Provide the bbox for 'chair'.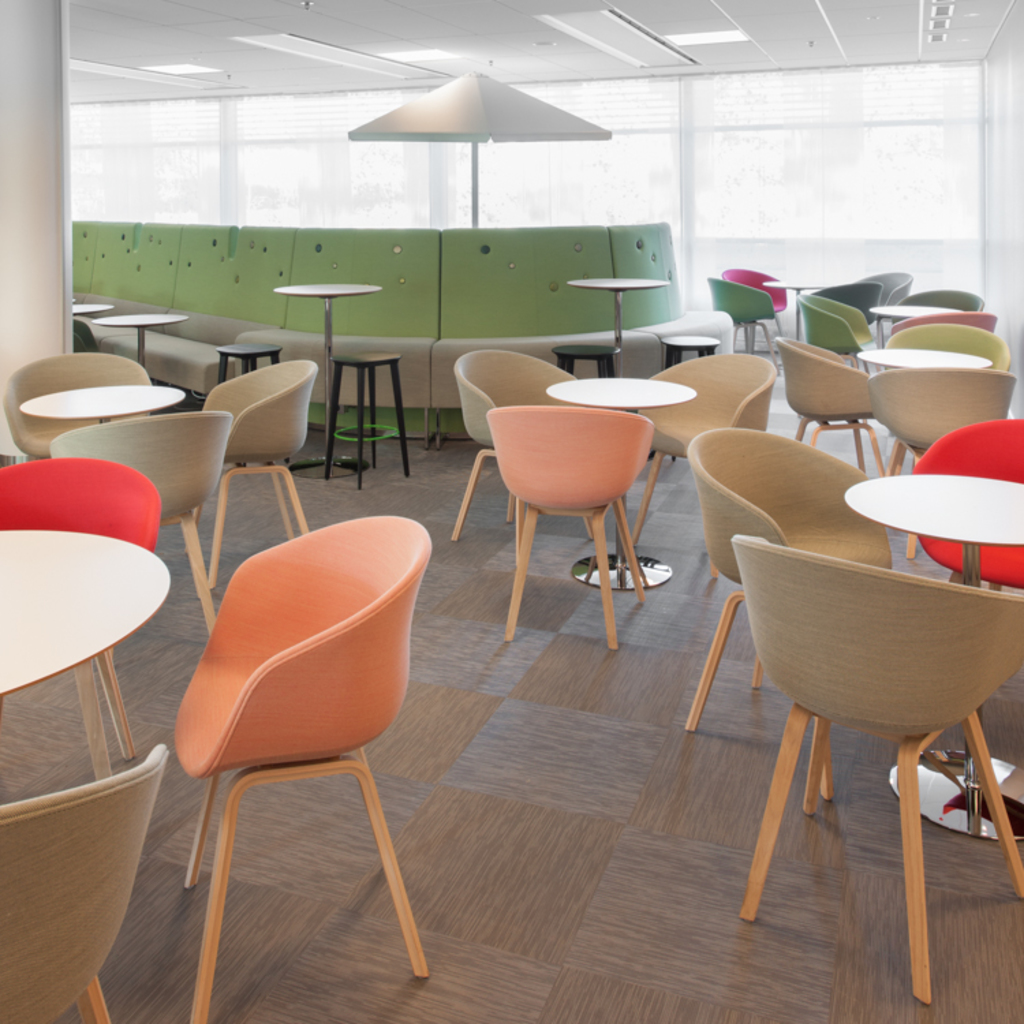
(867,366,1020,479).
